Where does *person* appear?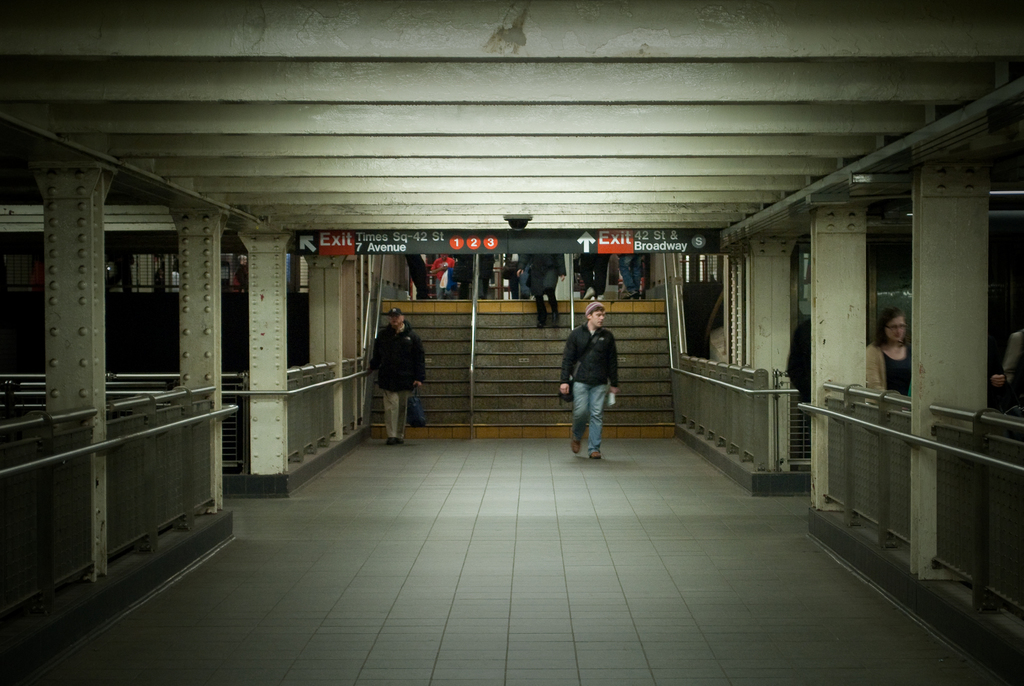
Appears at [610,250,653,311].
